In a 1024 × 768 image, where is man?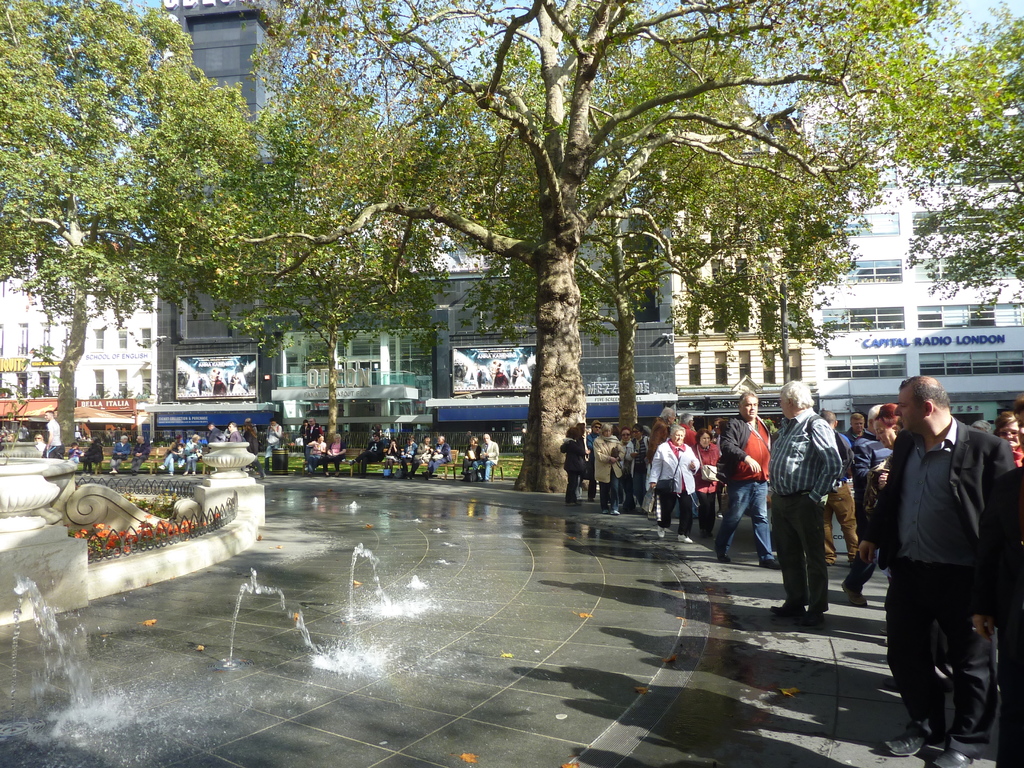
263/418/278/459.
